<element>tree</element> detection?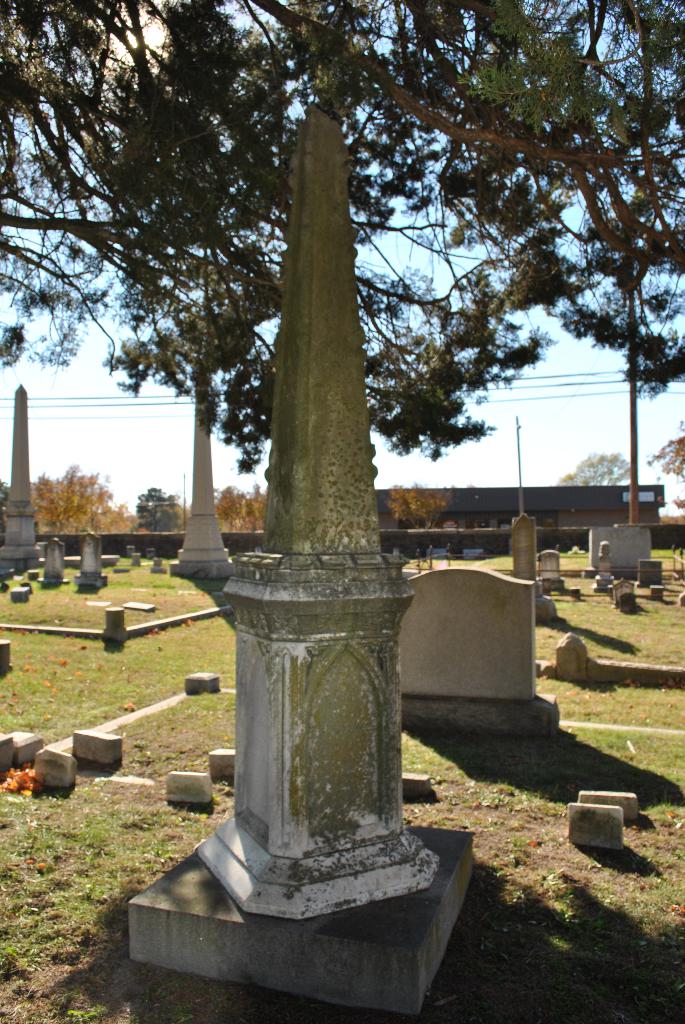
388,484,461,528
